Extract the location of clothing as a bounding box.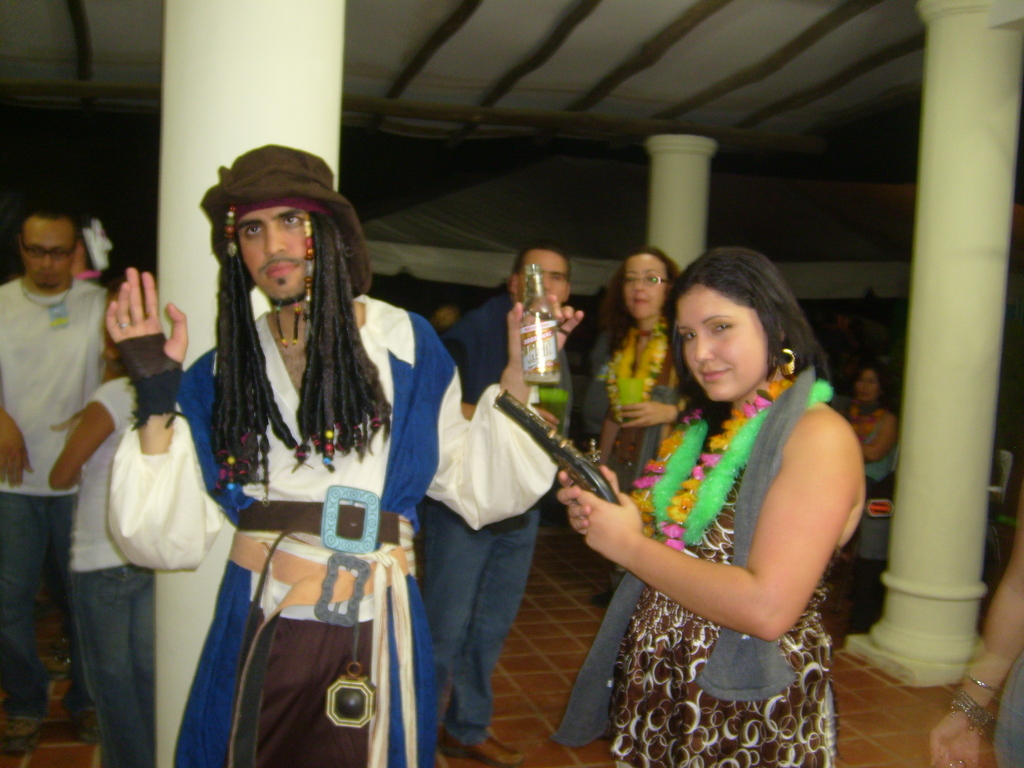
box=[4, 267, 107, 722].
